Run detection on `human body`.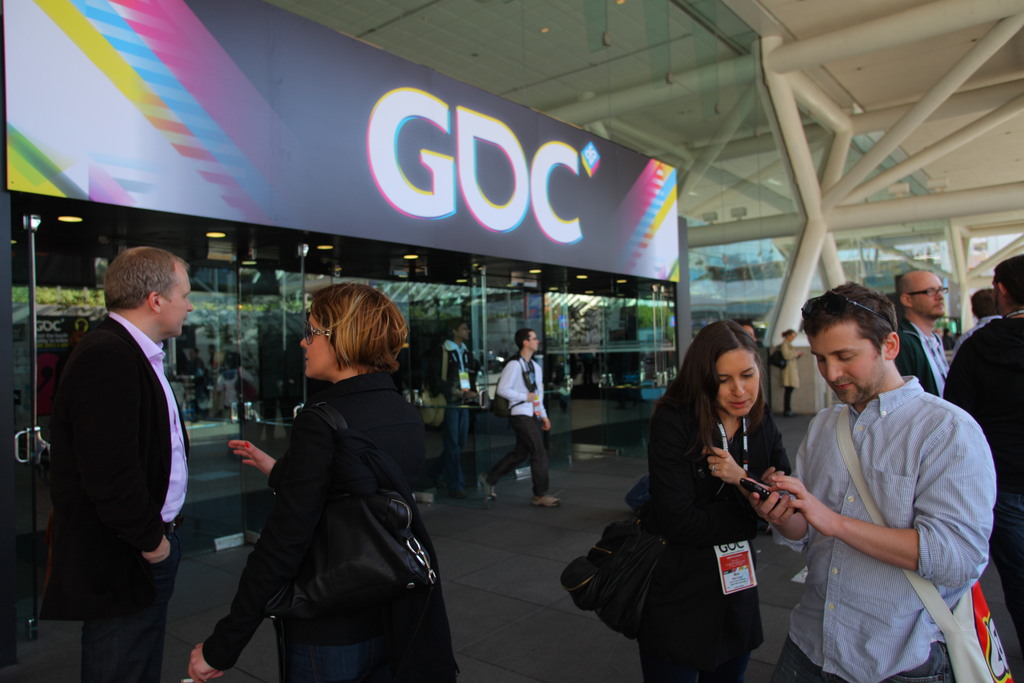
Result: left=477, top=327, right=561, bottom=511.
